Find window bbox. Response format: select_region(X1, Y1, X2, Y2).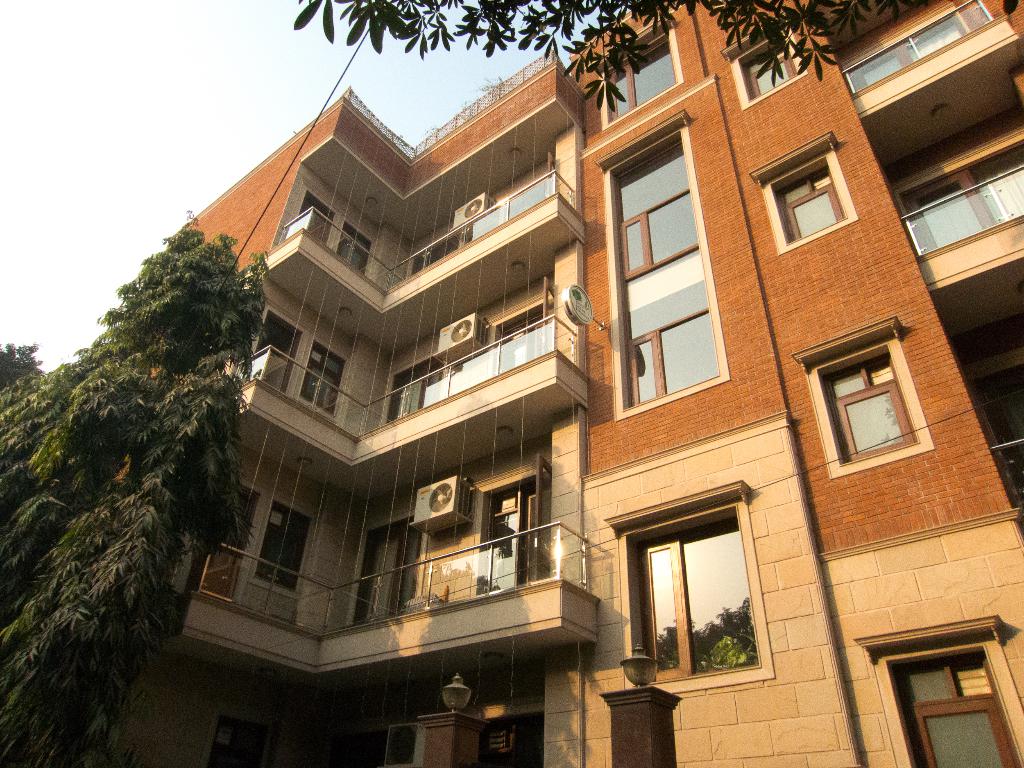
select_region(719, 13, 819, 120).
